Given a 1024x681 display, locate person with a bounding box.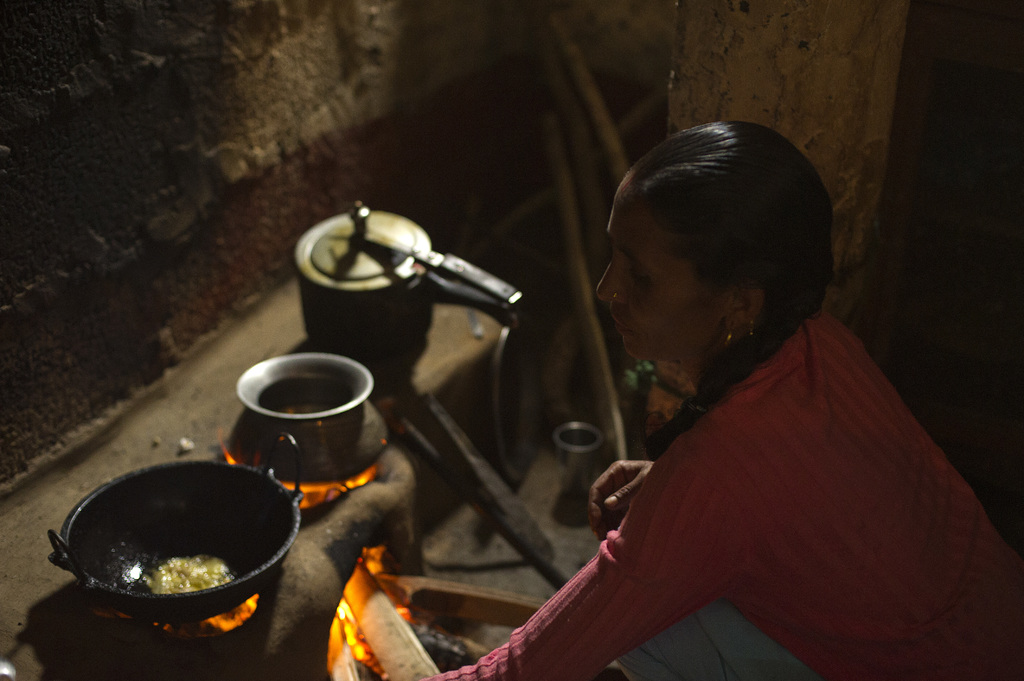
Located: x1=333 y1=92 x2=973 y2=680.
